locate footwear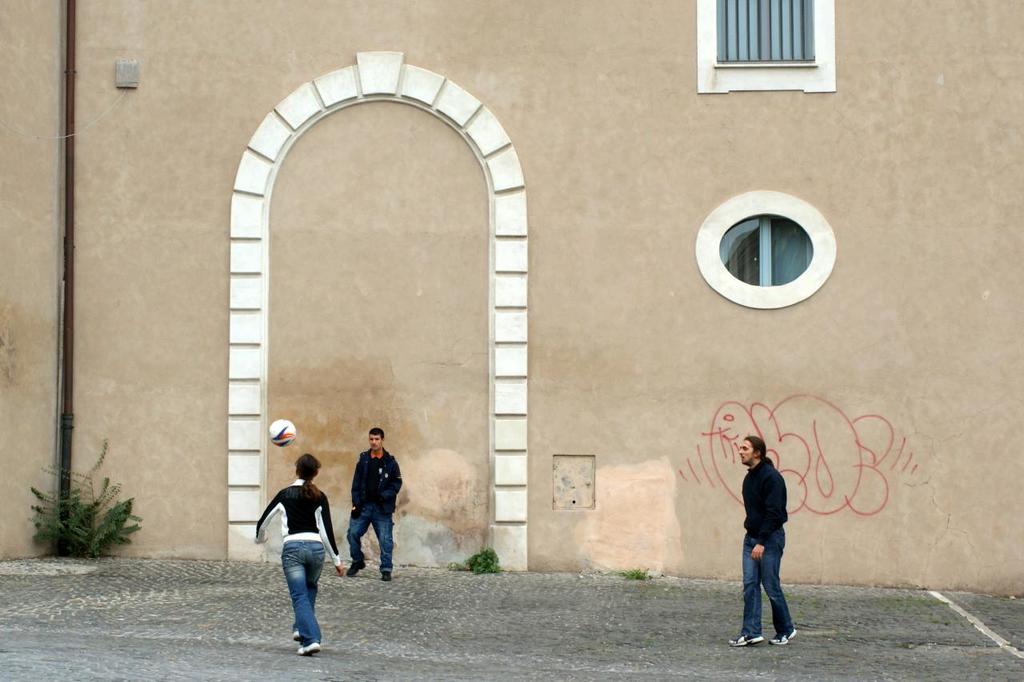
locate(287, 619, 320, 641)
